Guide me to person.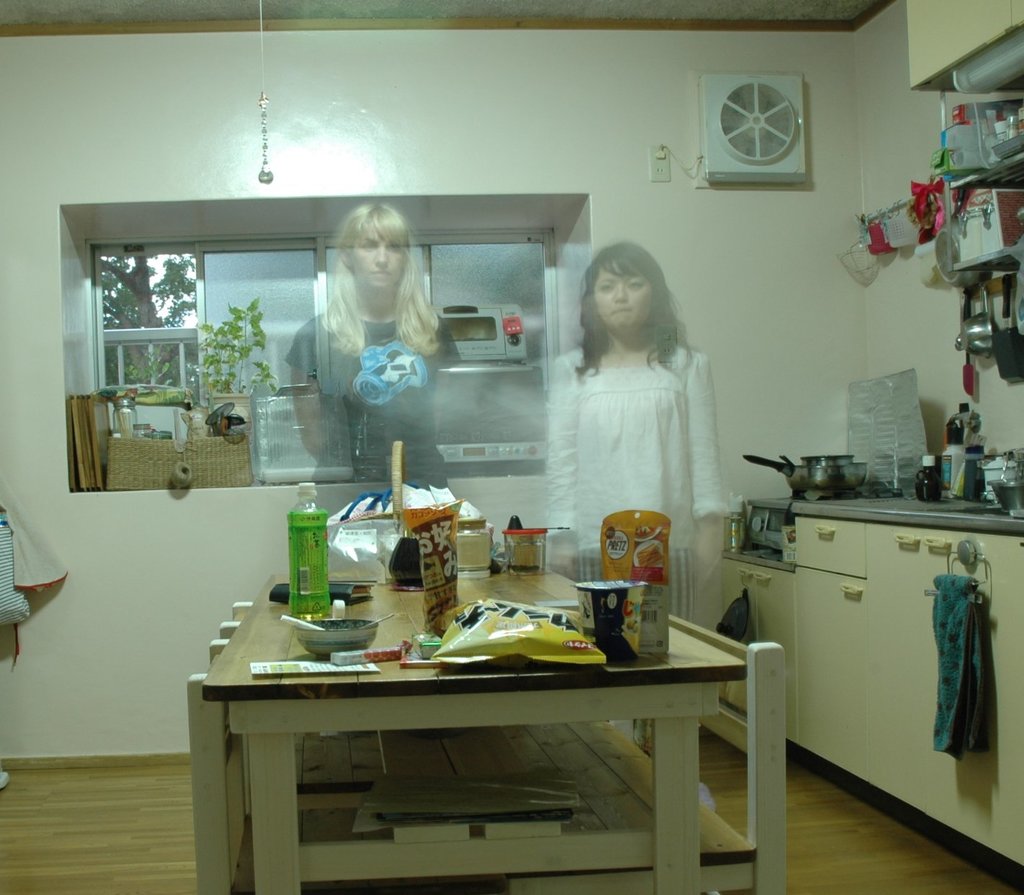
Guidance: bbox=[289, 197, 452, 517].
